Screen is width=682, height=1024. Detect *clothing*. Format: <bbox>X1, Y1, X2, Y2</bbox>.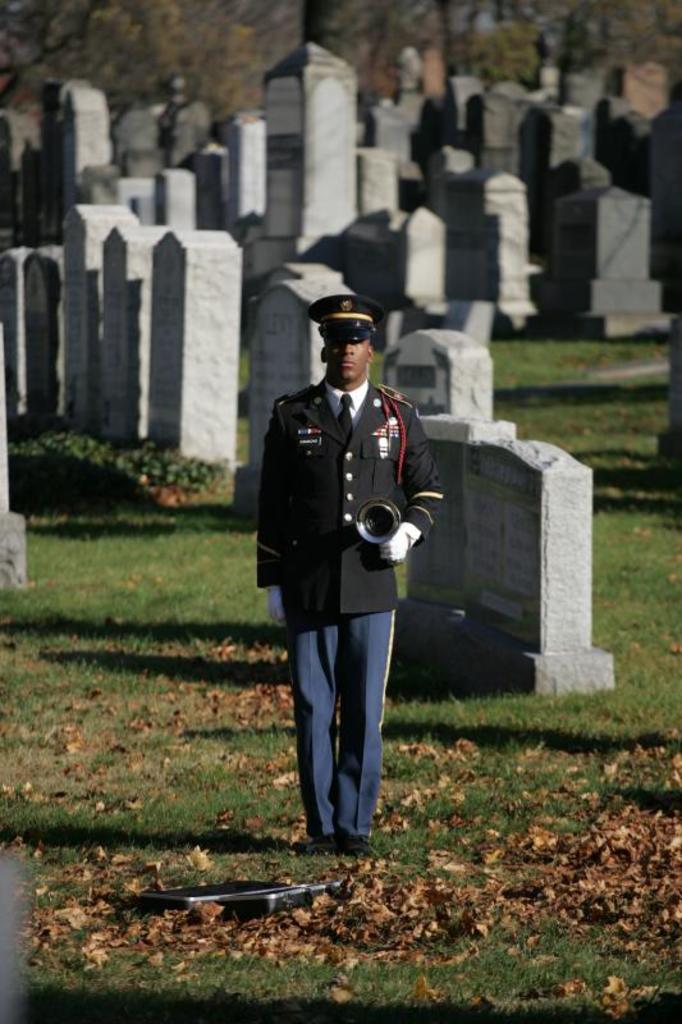
<bbox>261, 343, 429, 812</bbox>.
